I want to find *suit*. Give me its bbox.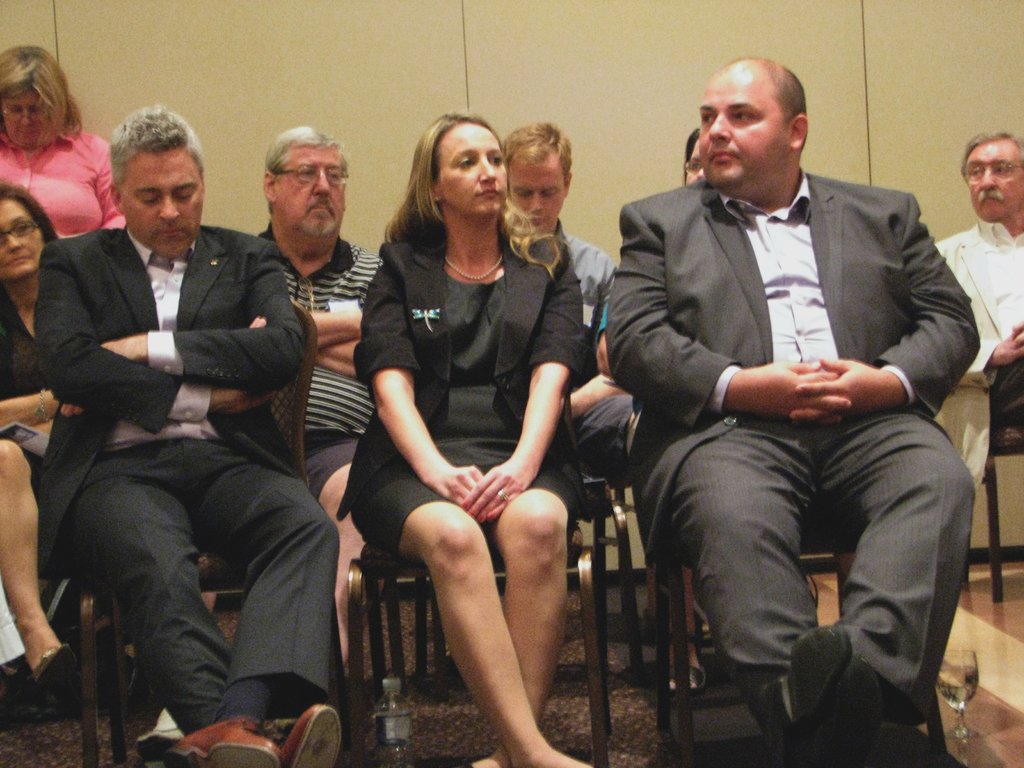
select_region(605, 166, 982, 726).
